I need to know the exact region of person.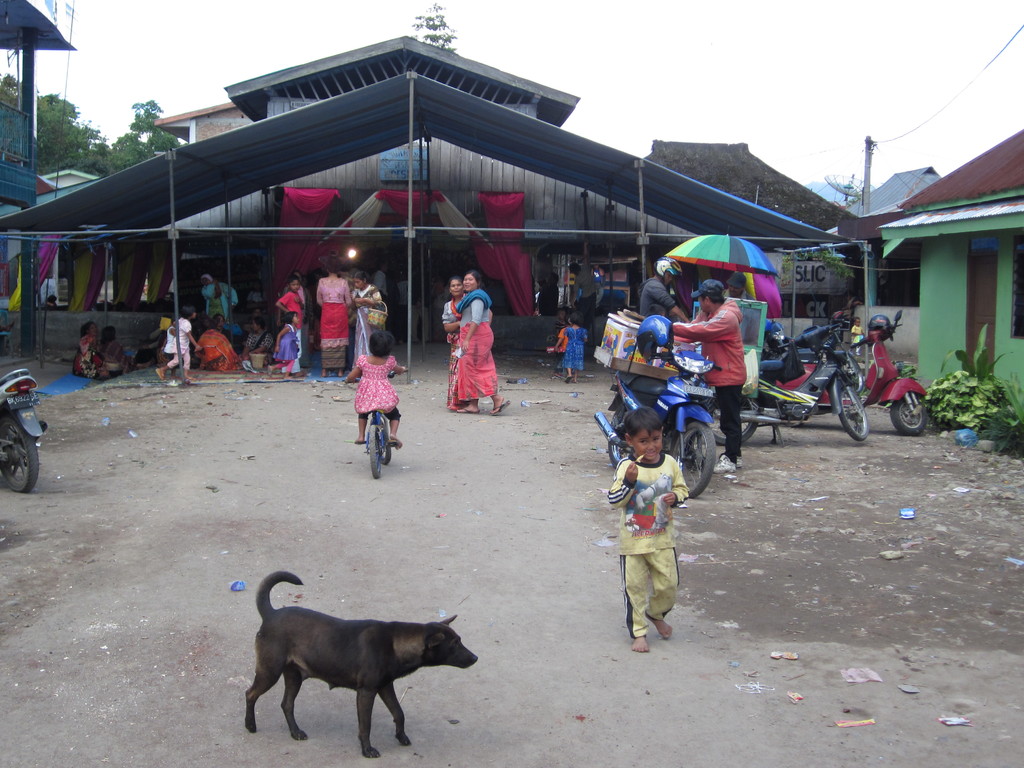
Region: [206,315,236,358].
